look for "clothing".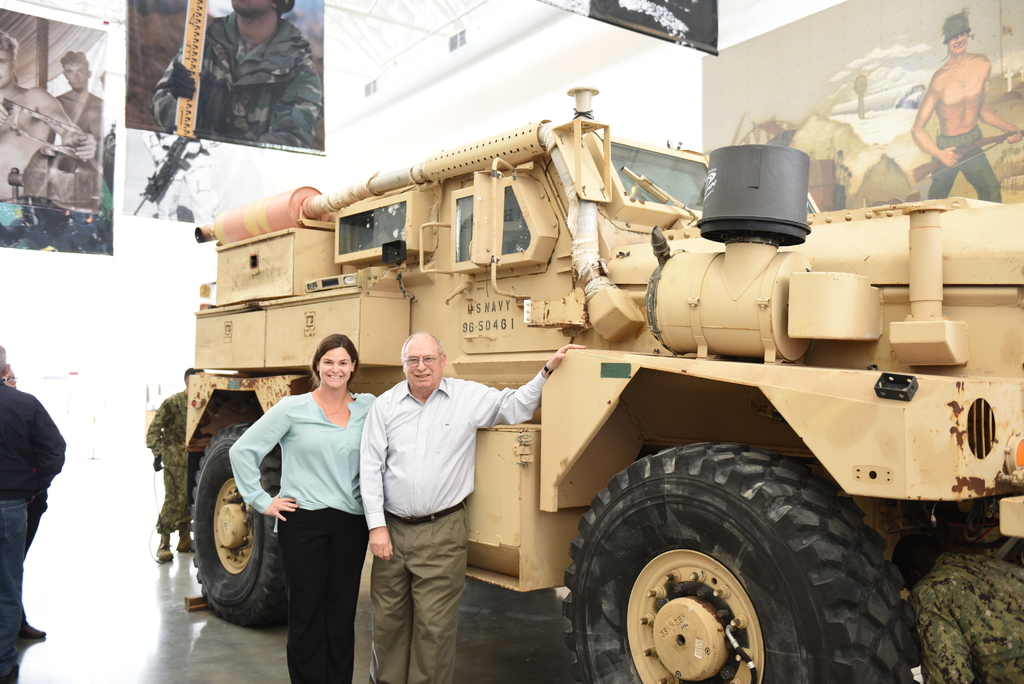
Found: {"left": 151, "top": 27, "right": 322, "bottom": 161}.
